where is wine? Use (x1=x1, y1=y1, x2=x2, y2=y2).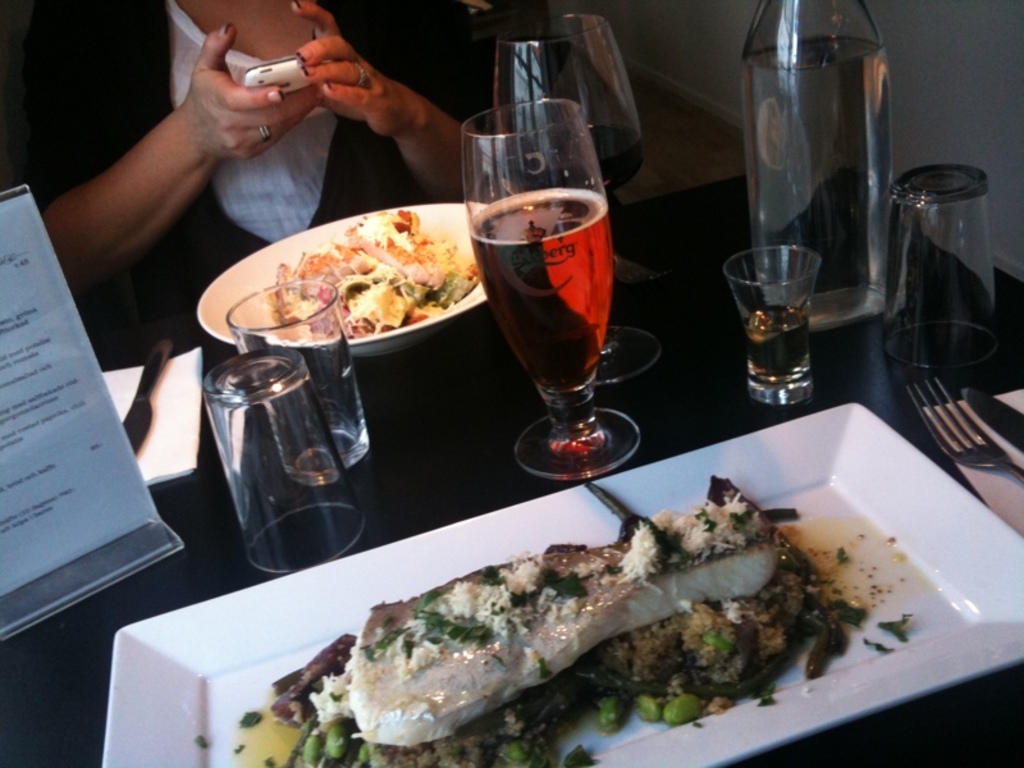
(x1=461, y1=47, x2=646, y2=481).
